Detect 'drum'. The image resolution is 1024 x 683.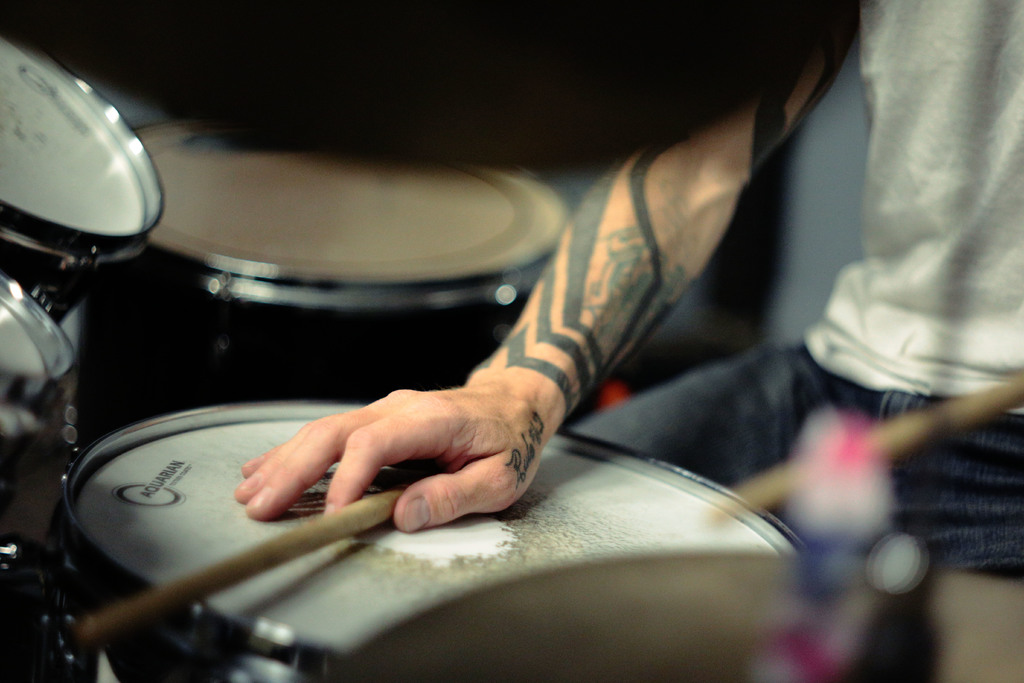
[left=24, top=398, right=804, bottom=682].
